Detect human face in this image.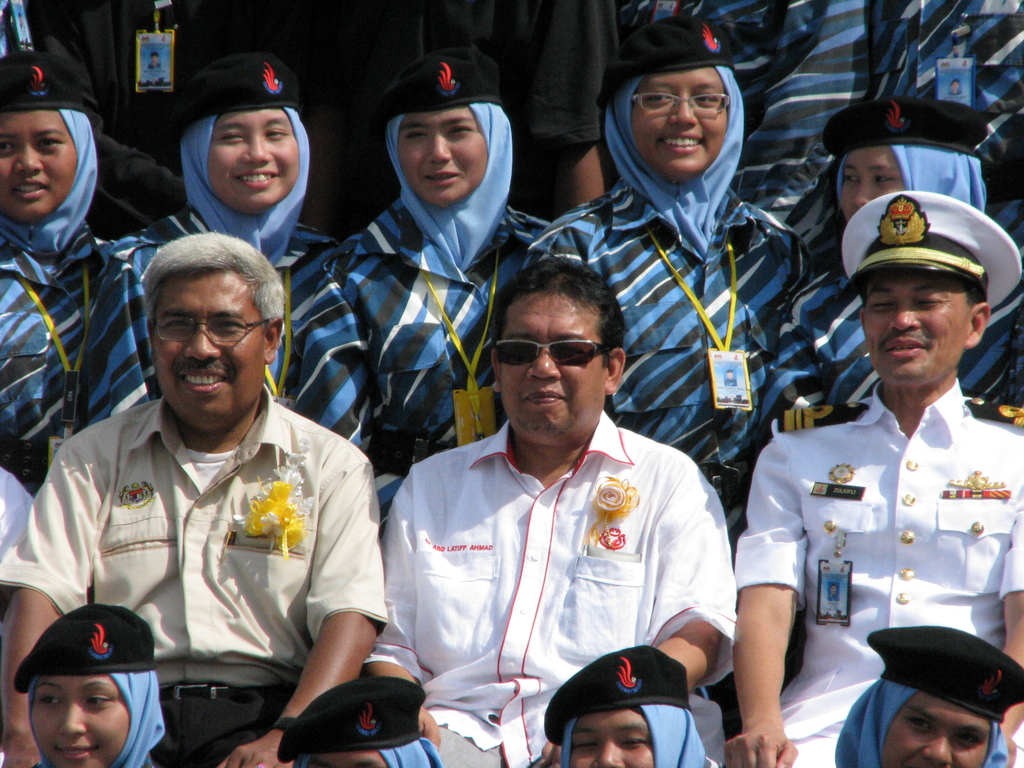
Detection: detection(567, 712, 652, 767).
